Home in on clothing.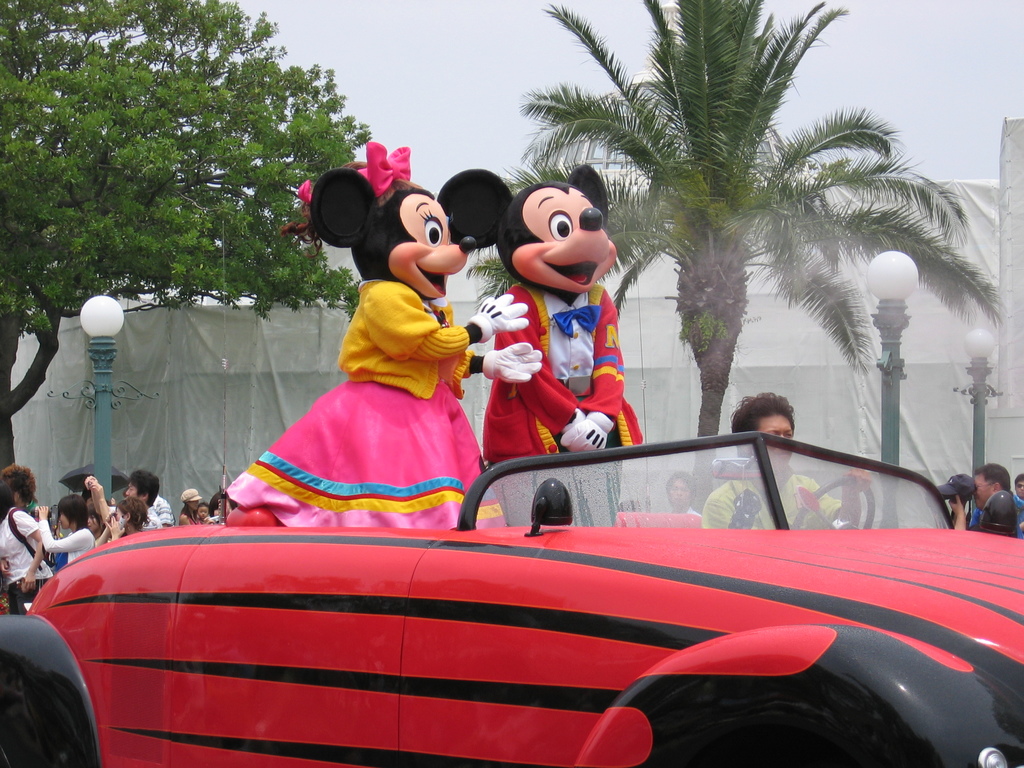
Homed in at region(225, 273, 508, 527).
